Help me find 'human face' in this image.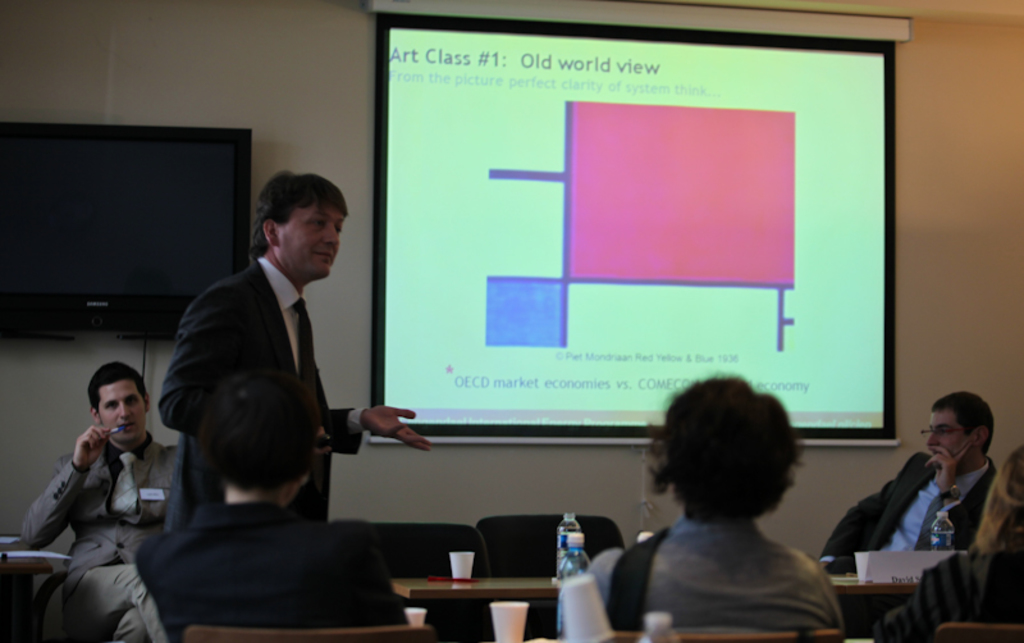
Found it: box(928, 415, 972, 457).
